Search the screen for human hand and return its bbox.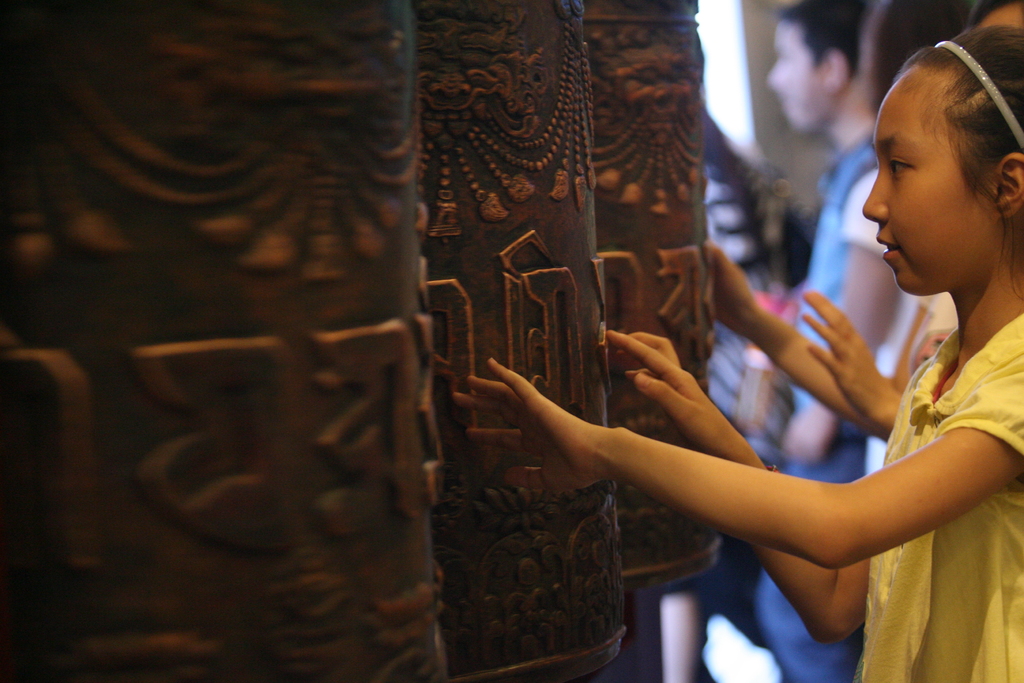
Found: l=800, t=288, r=885, b=418.
